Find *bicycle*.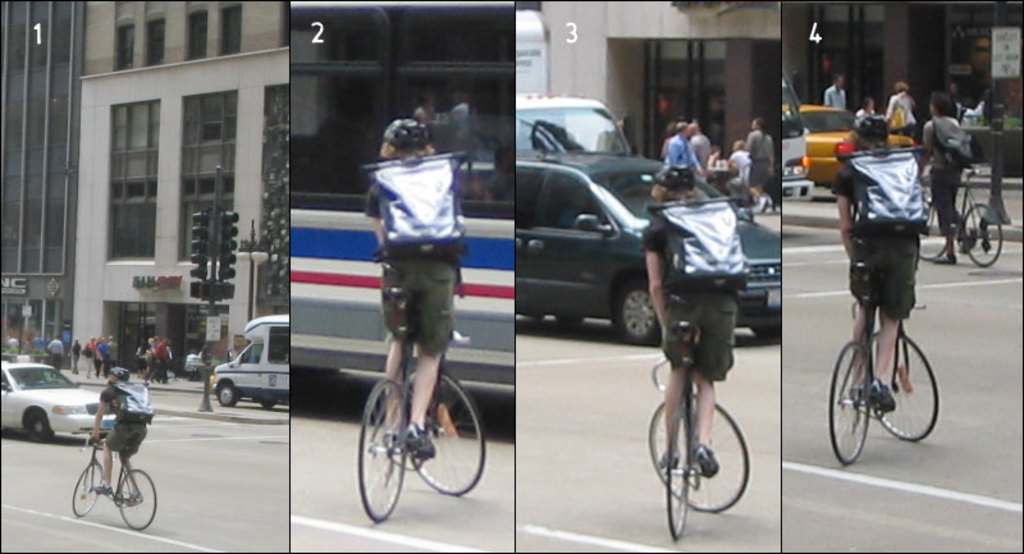
crop(56, 421, 145, 532).
